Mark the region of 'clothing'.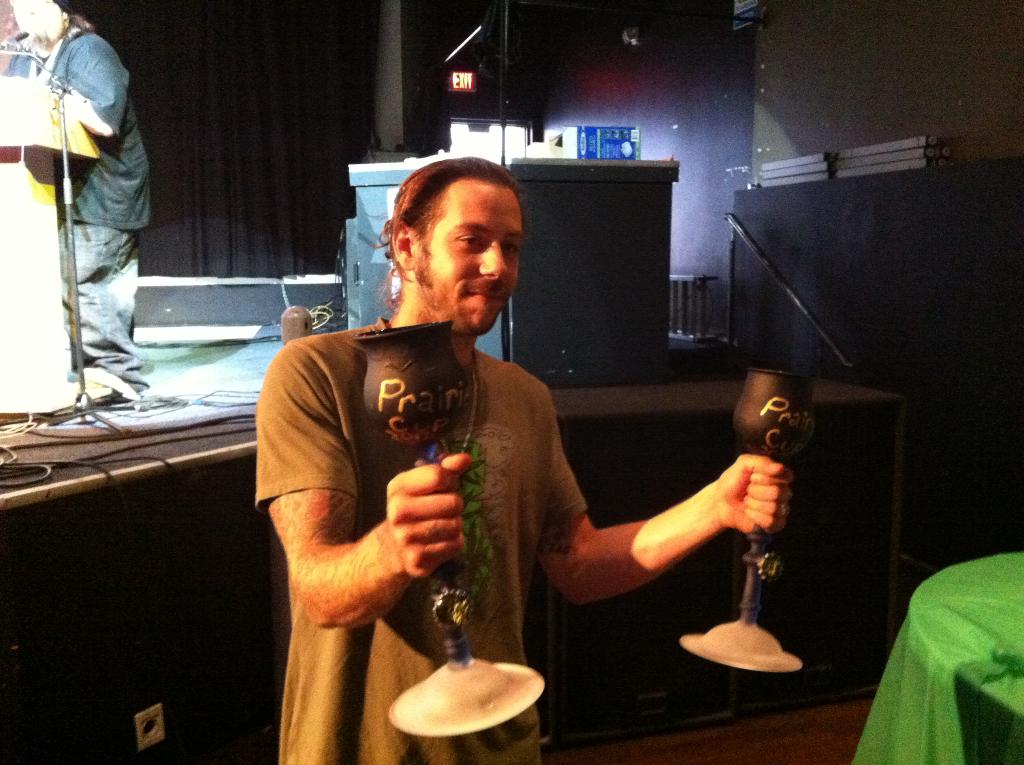
Region: rect(265, 279, 689, 713).
